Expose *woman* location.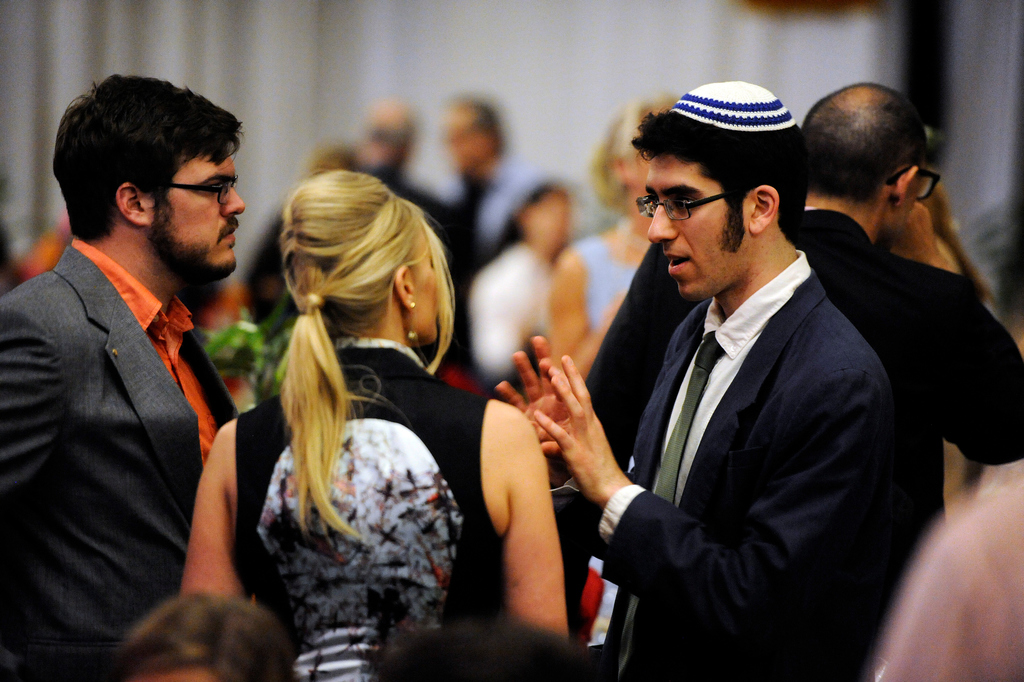
Exposed at Rect(448, 174, 573, 365).
